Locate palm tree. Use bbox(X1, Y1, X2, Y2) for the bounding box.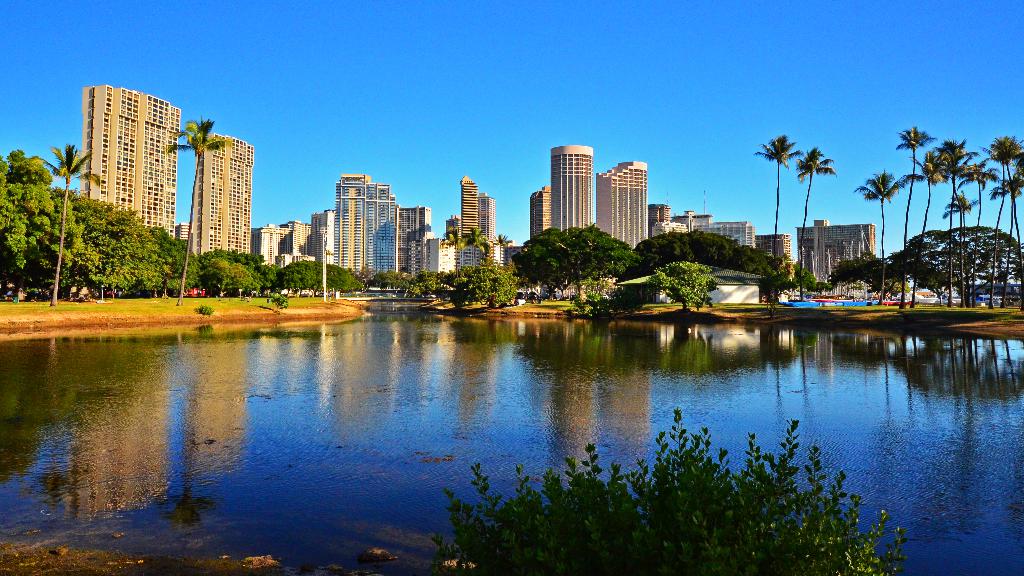
bbox(991, 132, 1017, 242).
